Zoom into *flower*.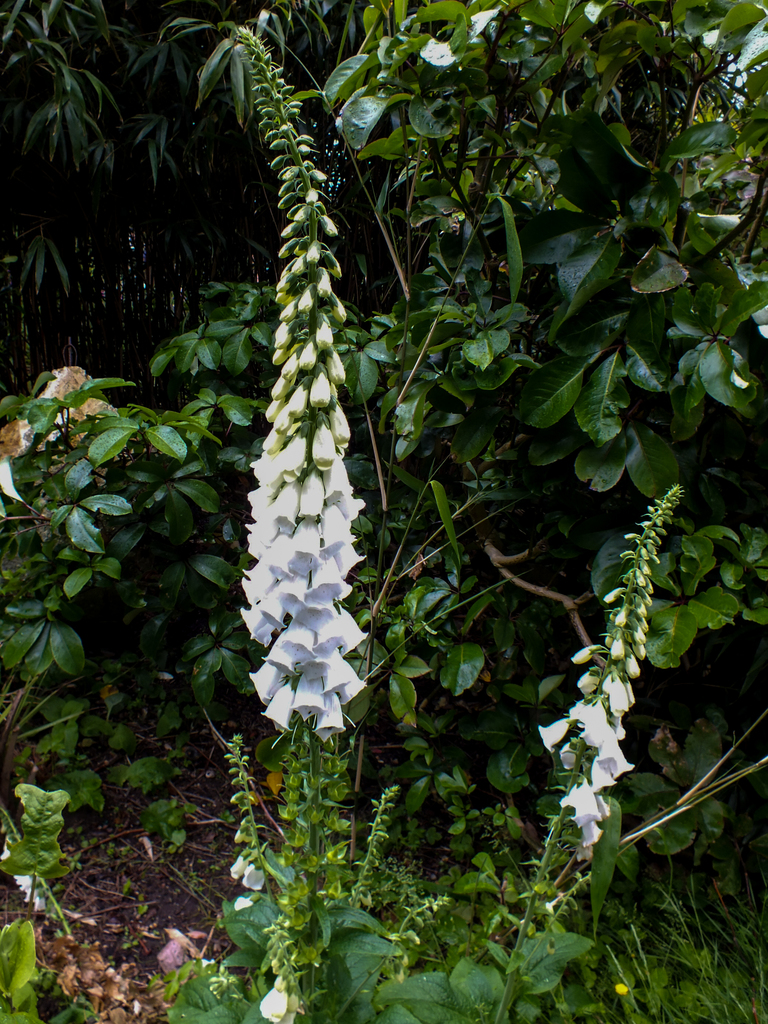
Zoom target: x1=30, y1=891, x2=44, y2=914.
